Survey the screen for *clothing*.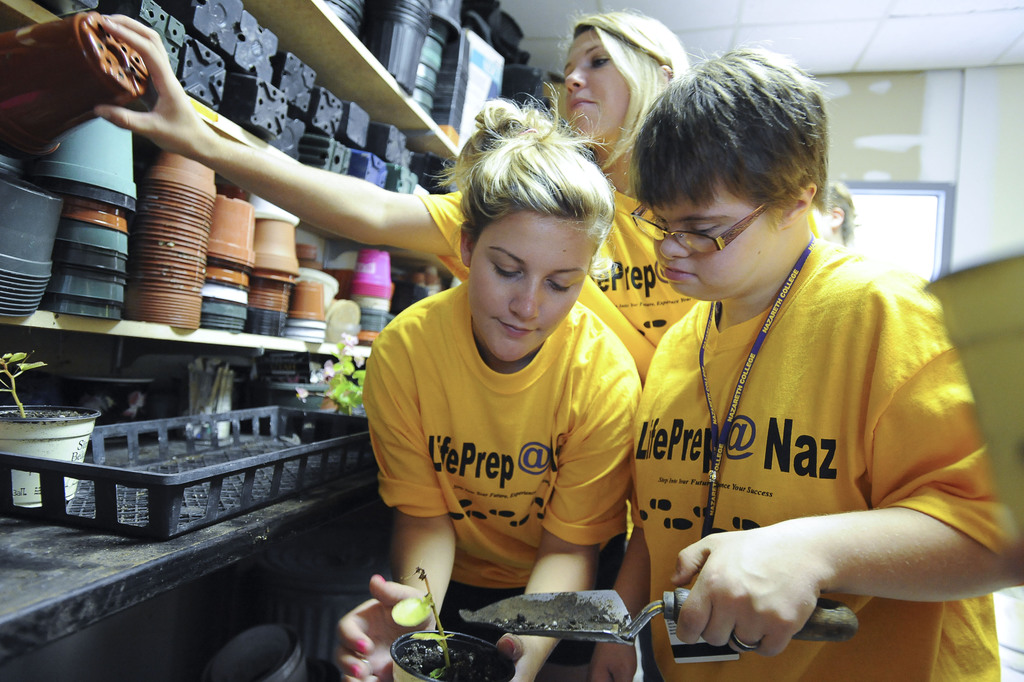
Survey found: Rect(366, 282, 642, 668).
